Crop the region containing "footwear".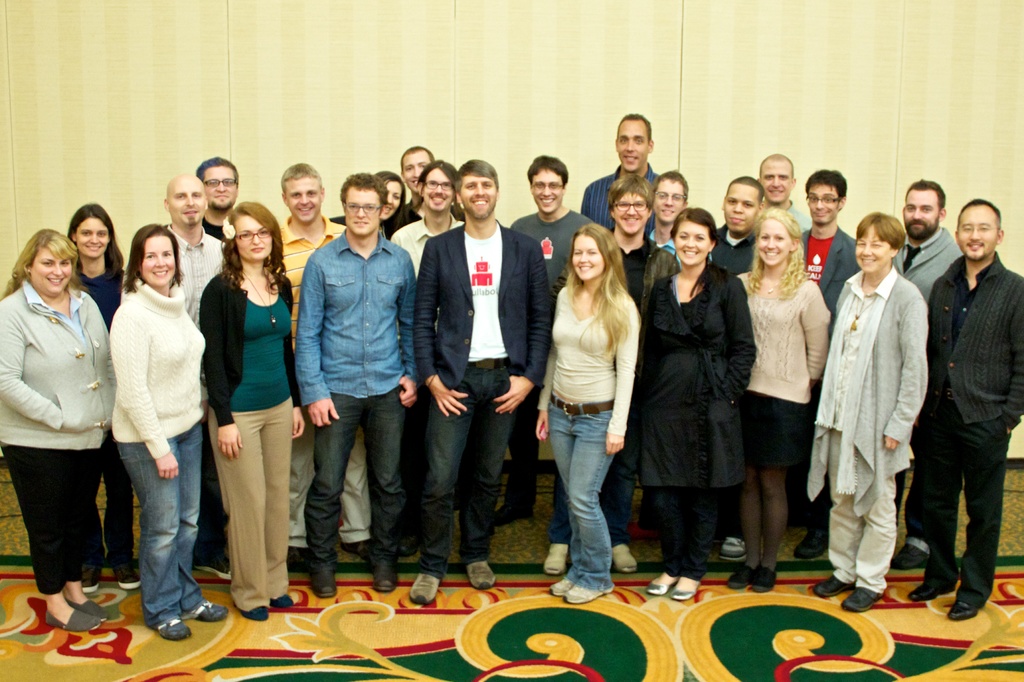
Crop region: x1=668, y1=578, x2=698, y2=598.
